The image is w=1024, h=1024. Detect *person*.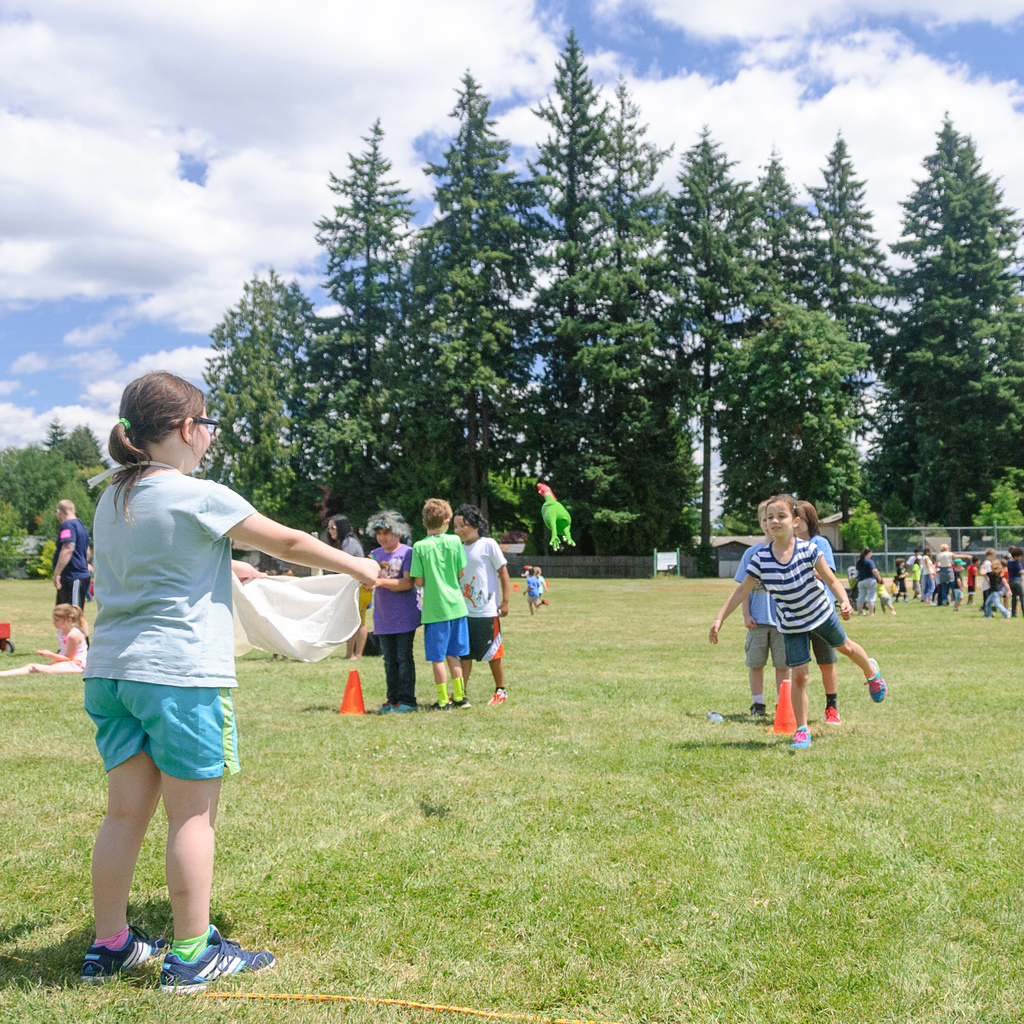
Detection: BBox(348, 508, 419, 716).
